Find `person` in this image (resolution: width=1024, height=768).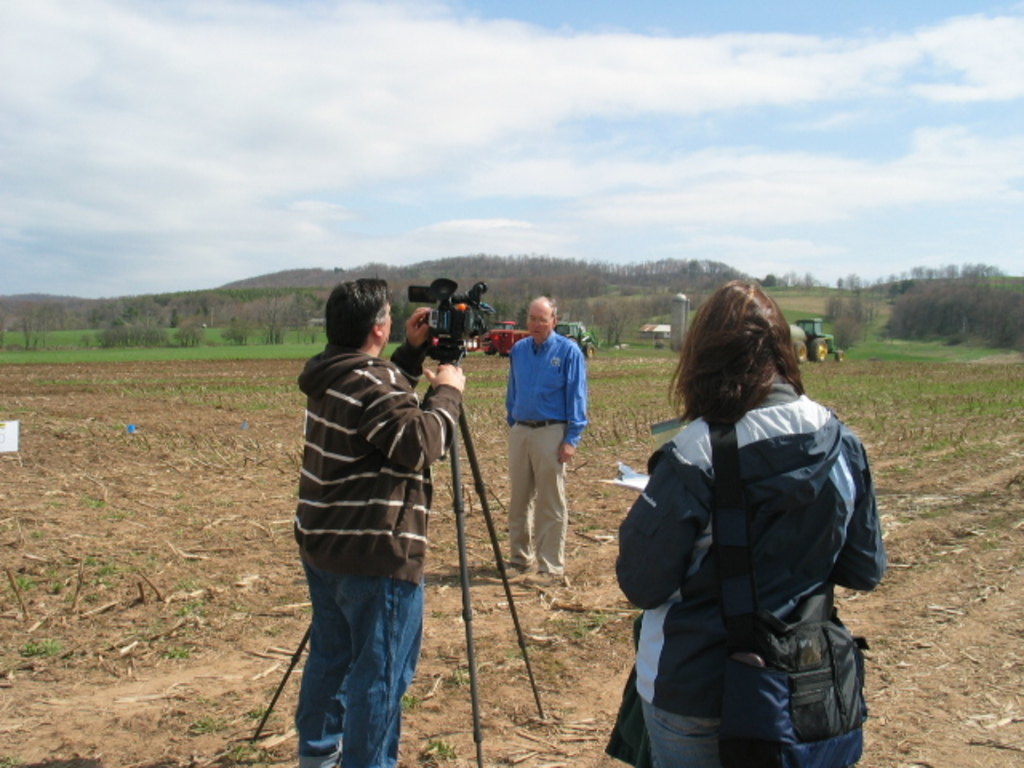
locate(498, 294, 587, 589).
